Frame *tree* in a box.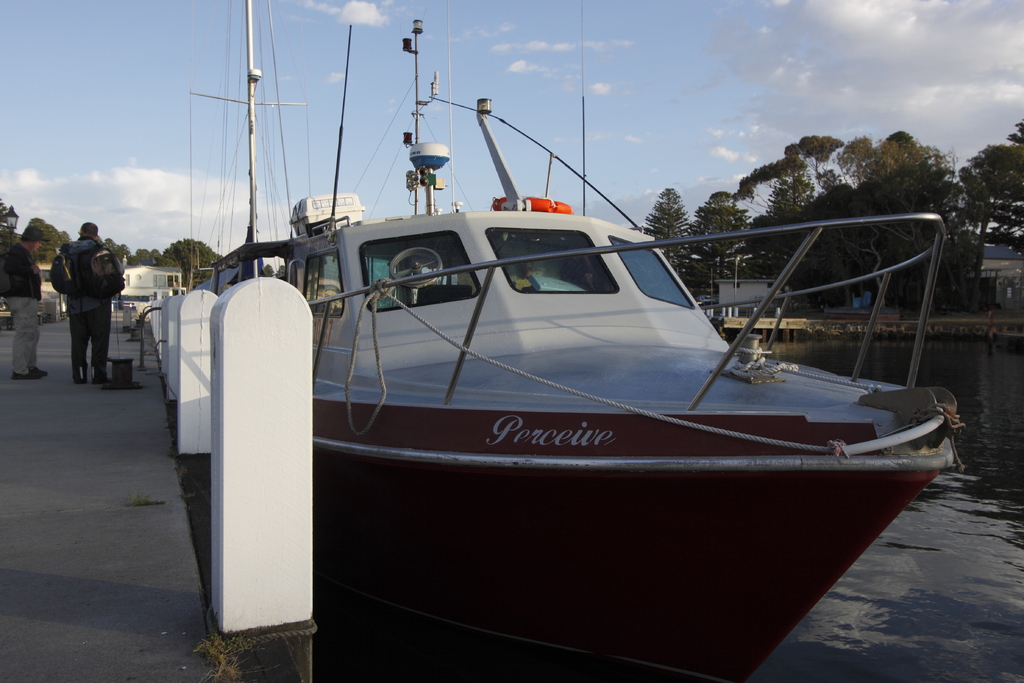
l=630, t=181, r=692, b=266.
